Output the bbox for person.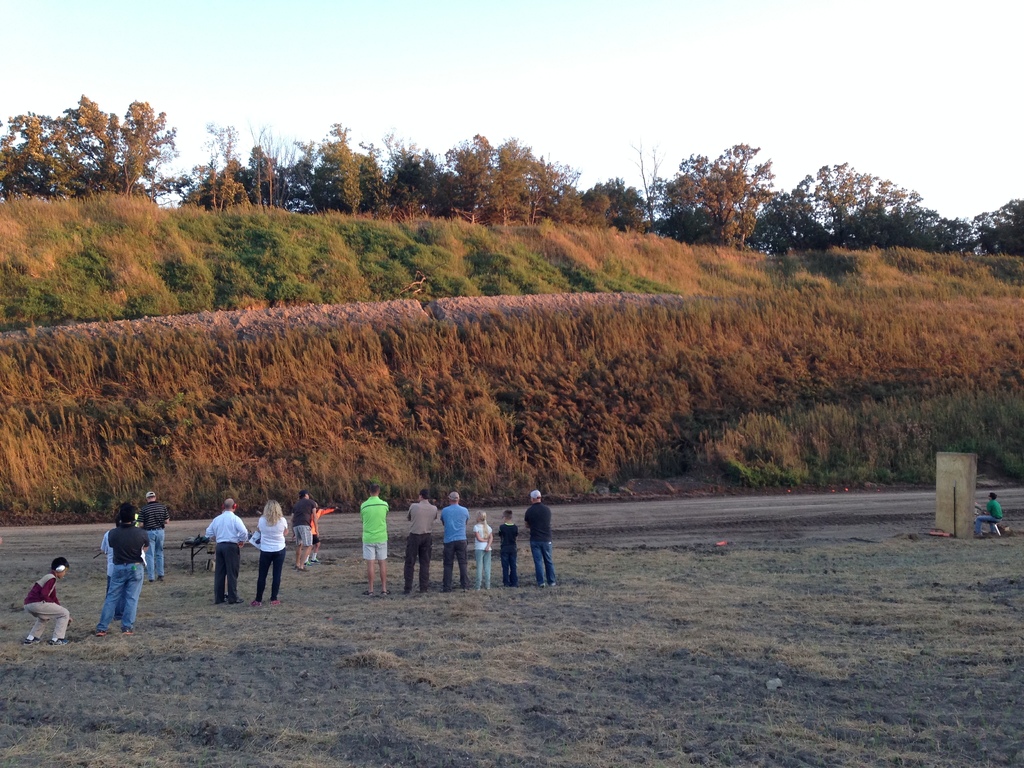
439/486/471/594.
